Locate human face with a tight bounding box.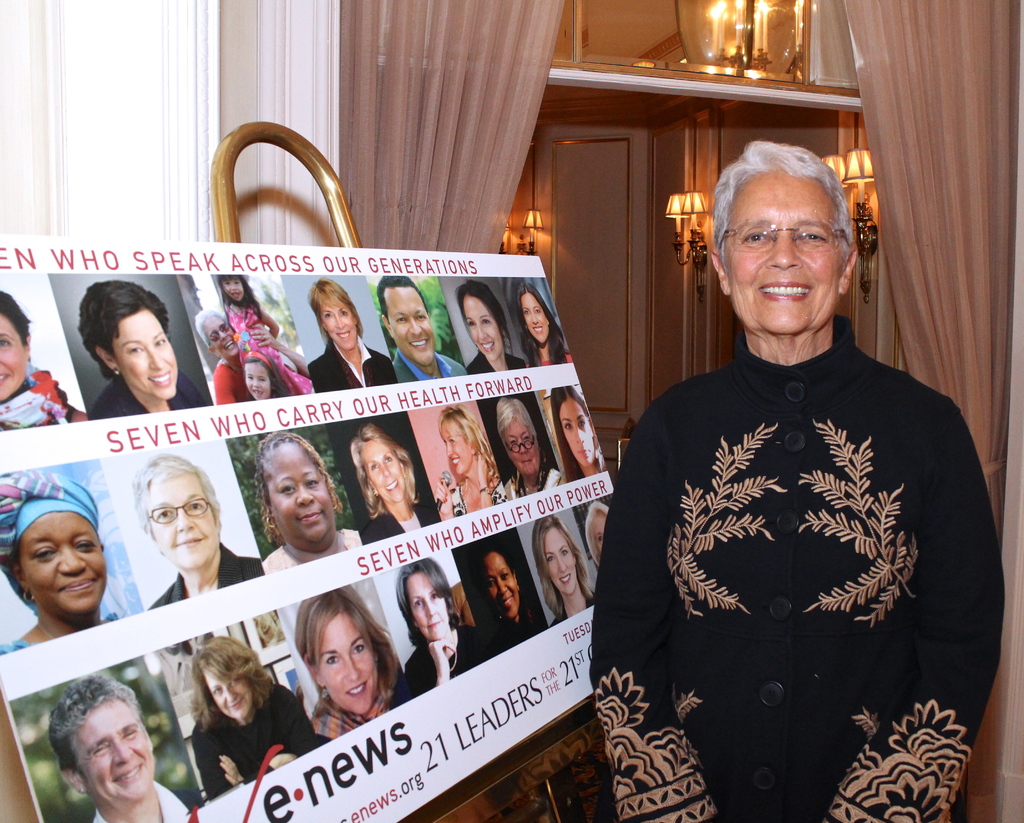
pyautogui.locateOnScreen(540, 525, 581, 607).
